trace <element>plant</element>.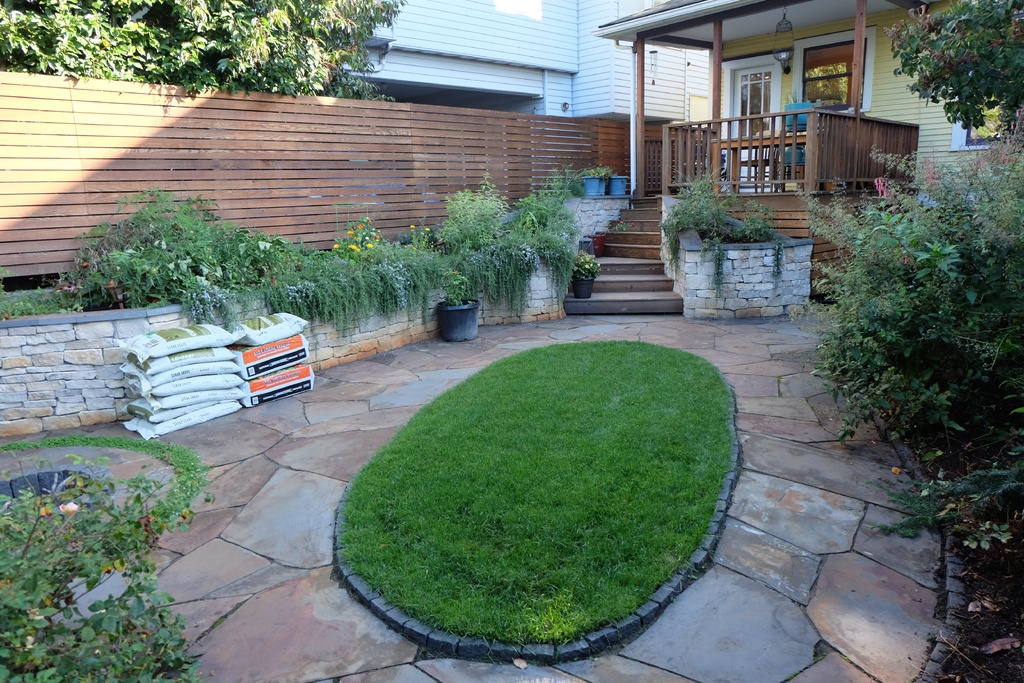
Traced to crop(435, 173, 523, 259).
